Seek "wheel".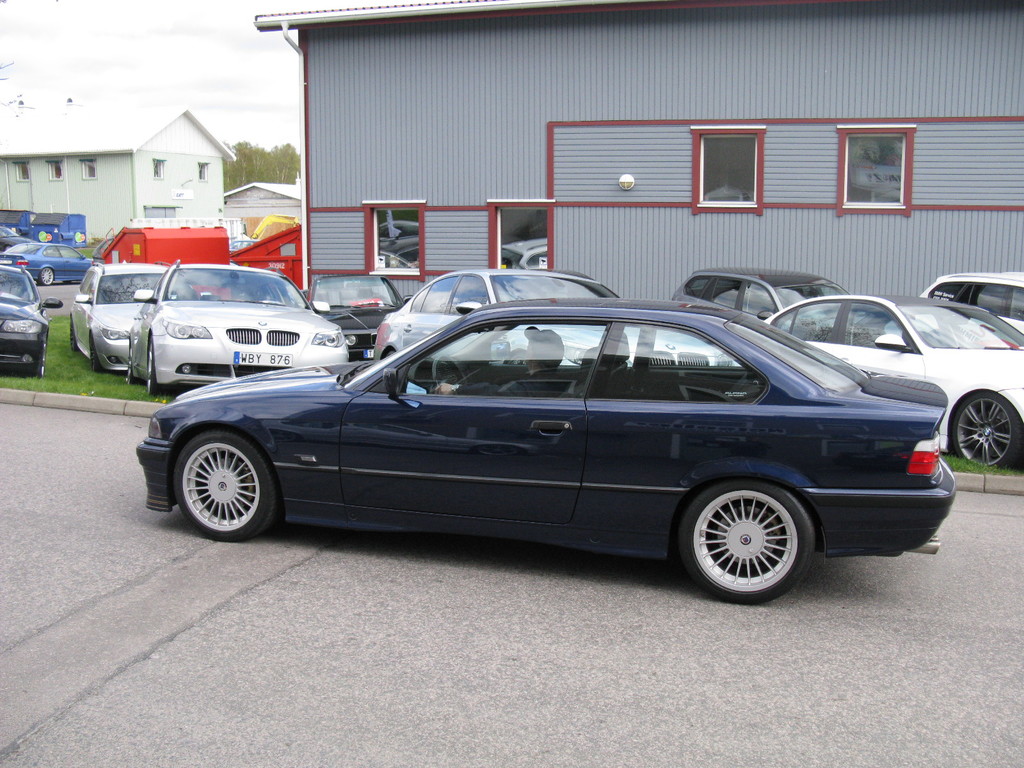
[x1=175, y1=424, x2=283, y2=545].
